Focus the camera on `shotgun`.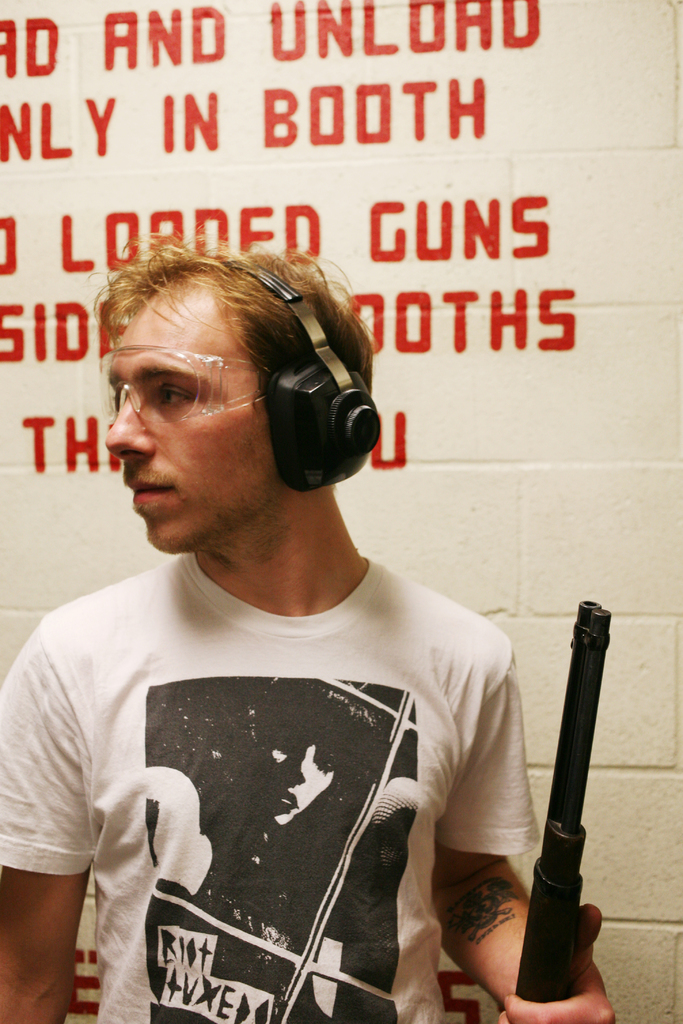
Focus region: locate(511, 597, 611, 1000).
